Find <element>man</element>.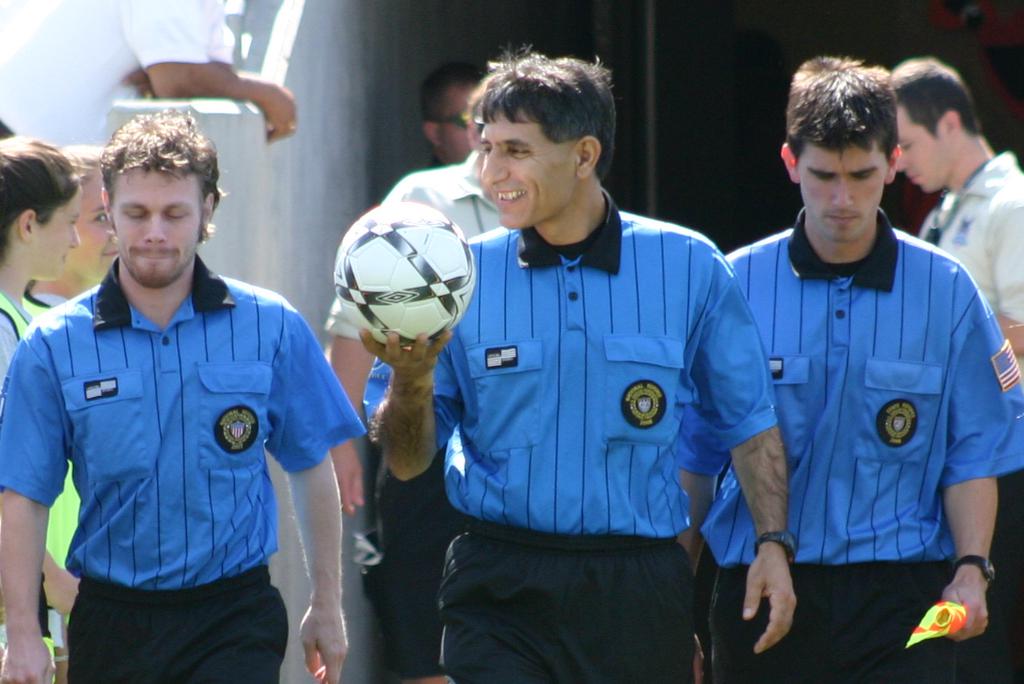
888, 58, 1023, 376.
